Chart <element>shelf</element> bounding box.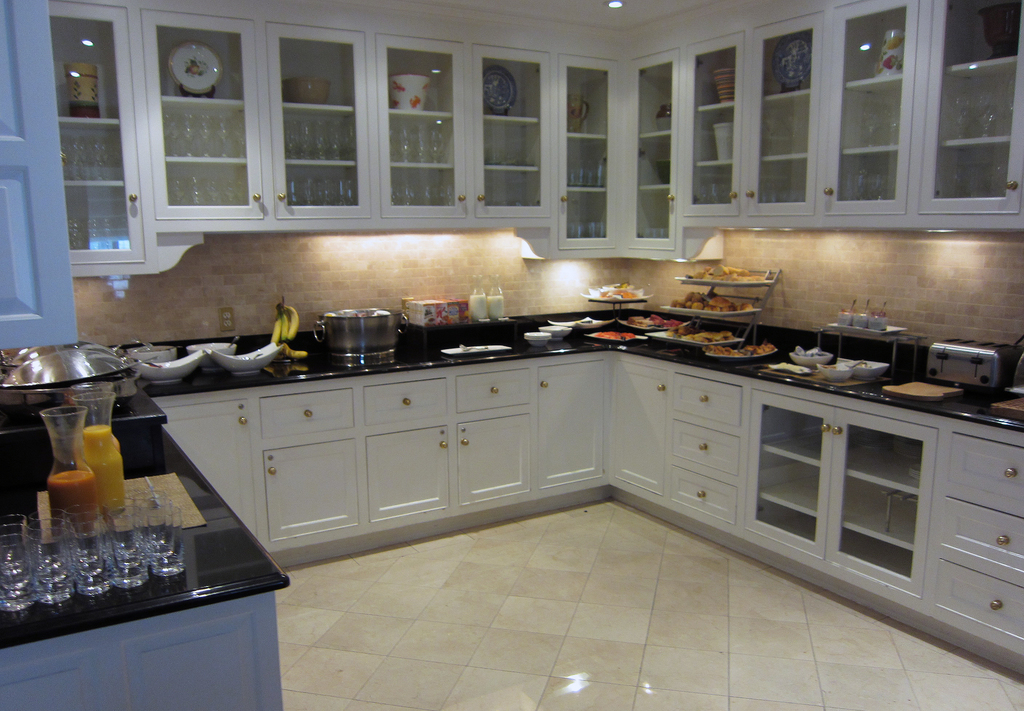
Charted: bbox=[278, 140, 362, 185].
